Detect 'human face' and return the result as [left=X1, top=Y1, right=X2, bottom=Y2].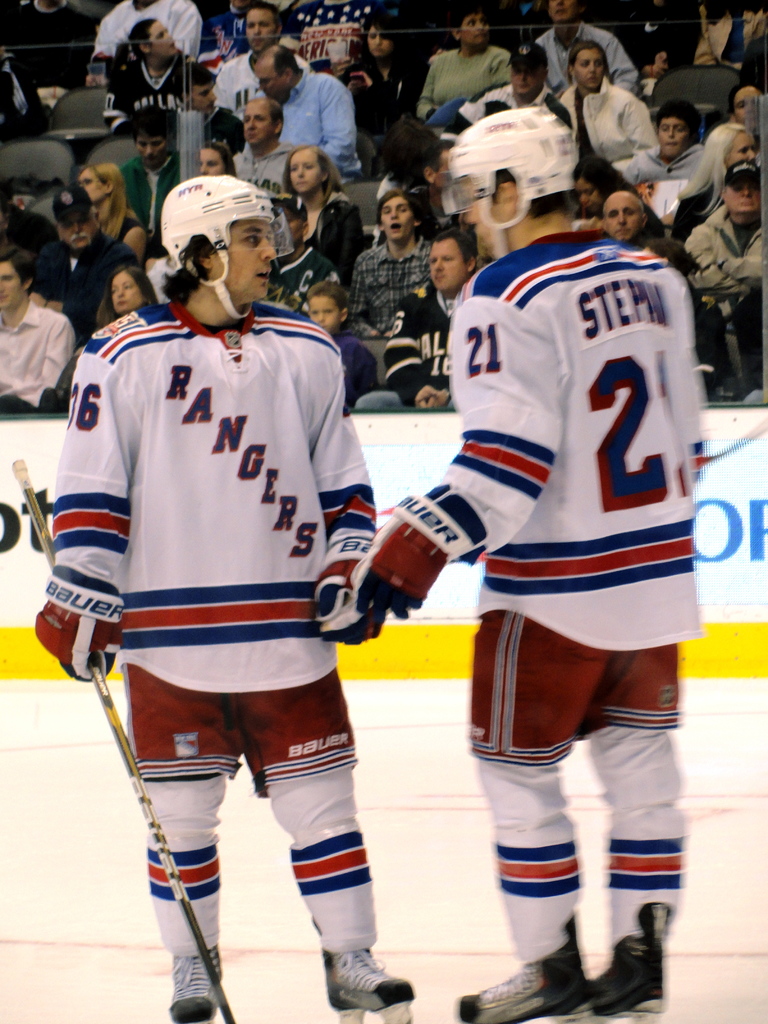
[left=201, top=150, right=222, bottom=175].
